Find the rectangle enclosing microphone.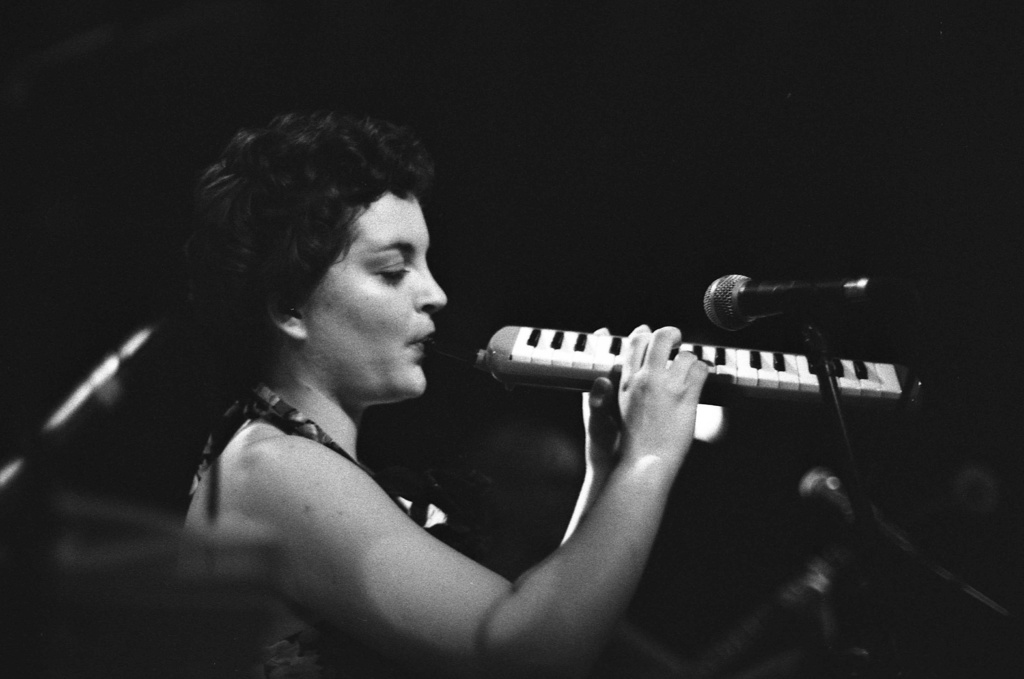
box(689, 273, 875, 343).
